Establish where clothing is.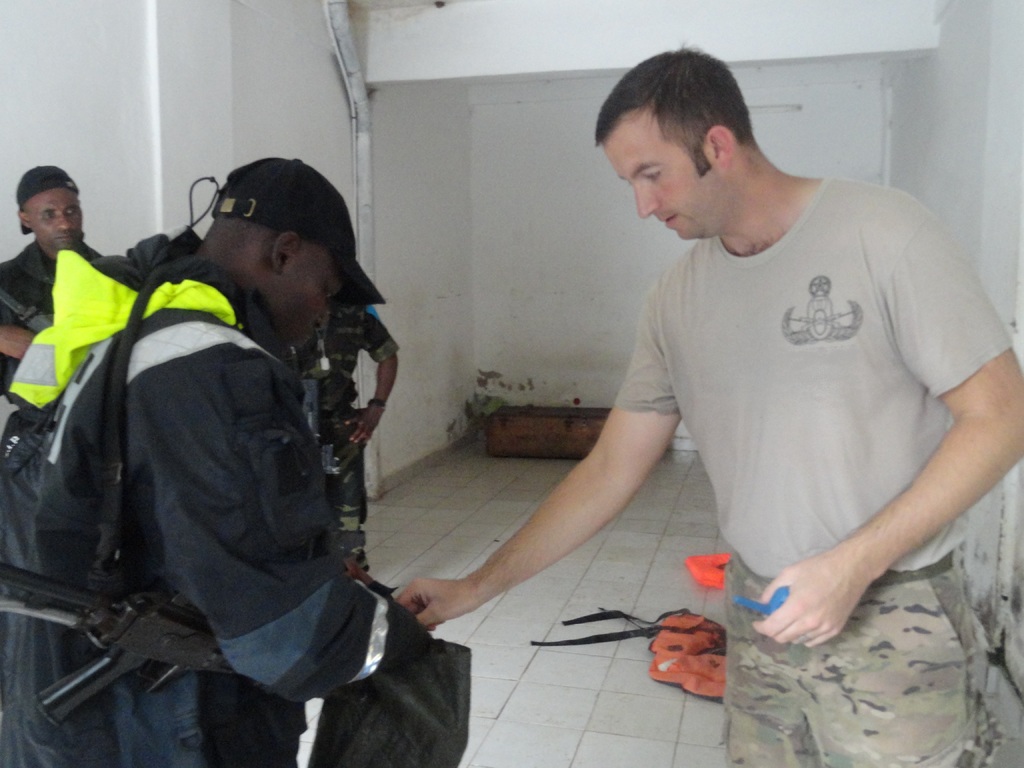
Established at {"left": 609, "top": 176, "right": 1016, "bottom": 767}.
